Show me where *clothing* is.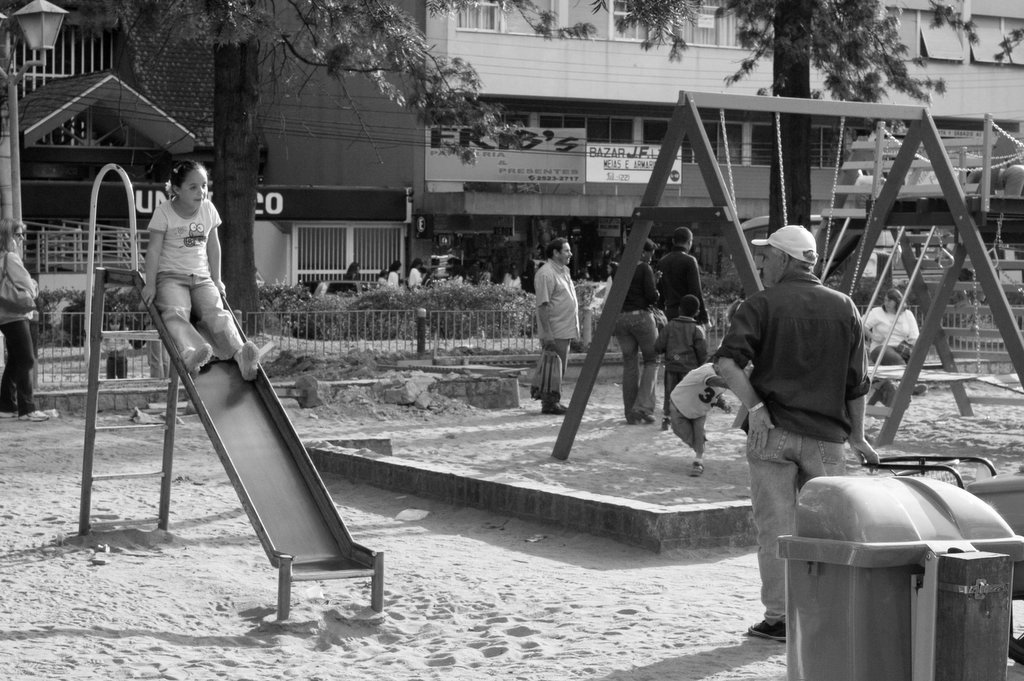
*clothing* is at <bbox>343, 271, 360, 280</bbox>.
